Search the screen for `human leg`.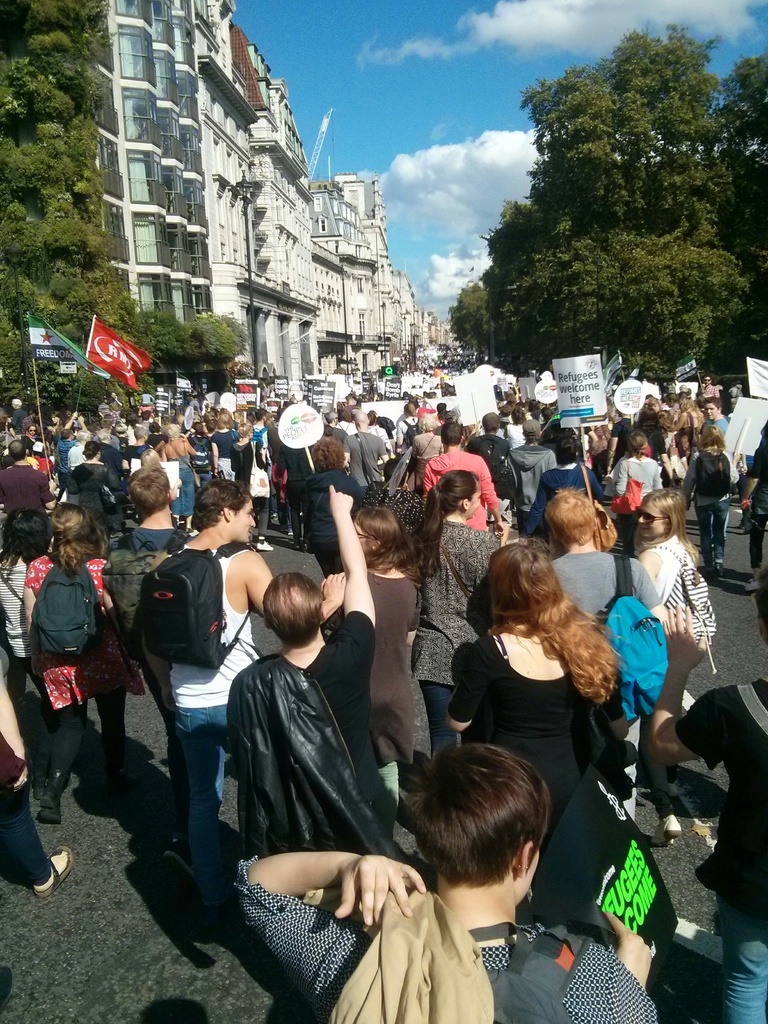
Found at region(38, 650, 95, 832).
